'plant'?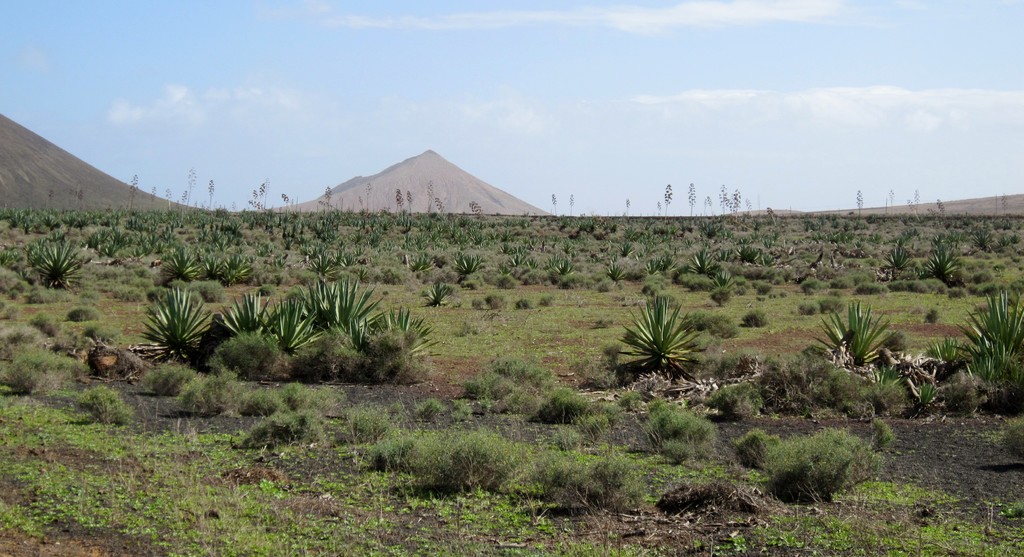
locate(35, 238, 83, 292)
